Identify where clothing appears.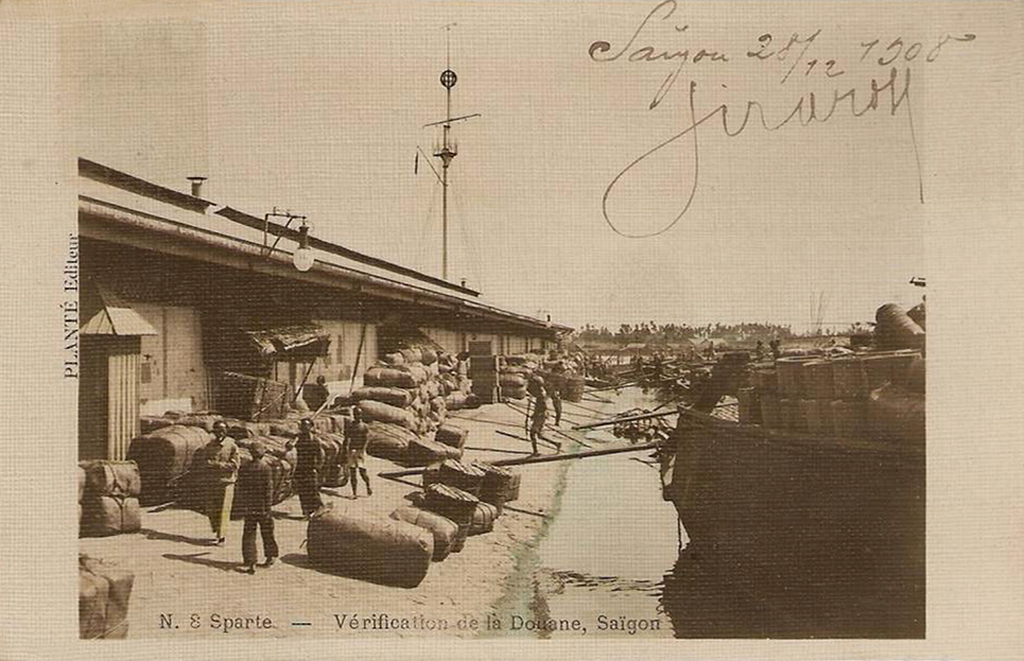
Appears at pyautogui.locateOnScreen(343, 446, 365, 472).
